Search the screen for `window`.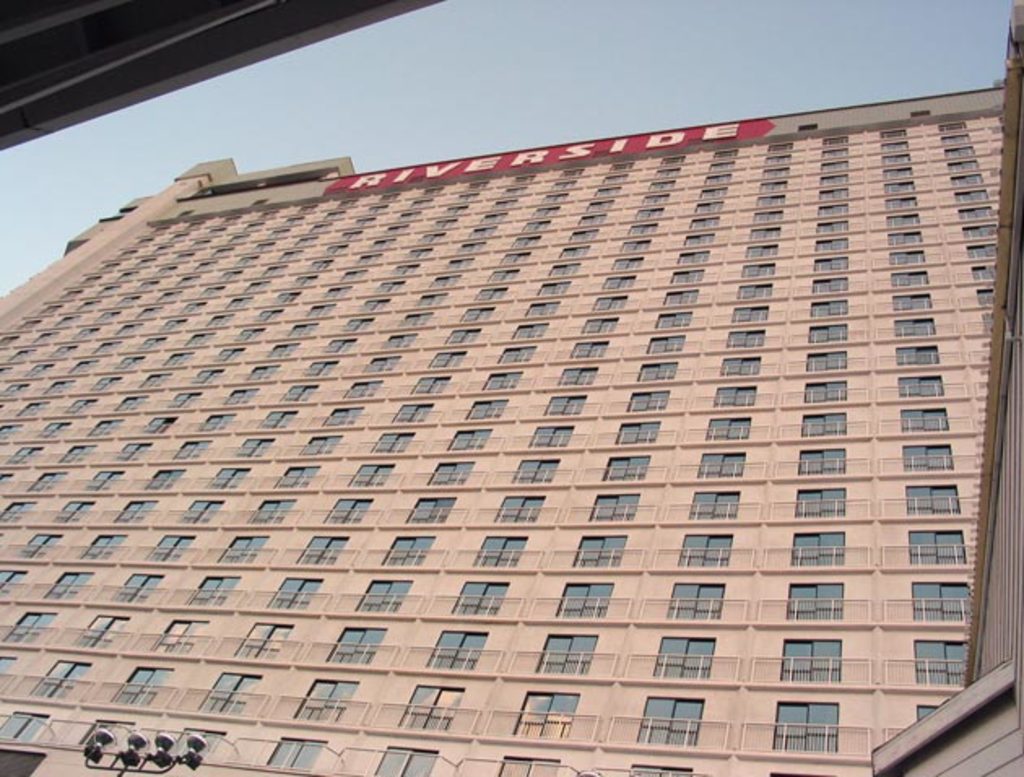
Found at region(34, 471, 63, 486).
